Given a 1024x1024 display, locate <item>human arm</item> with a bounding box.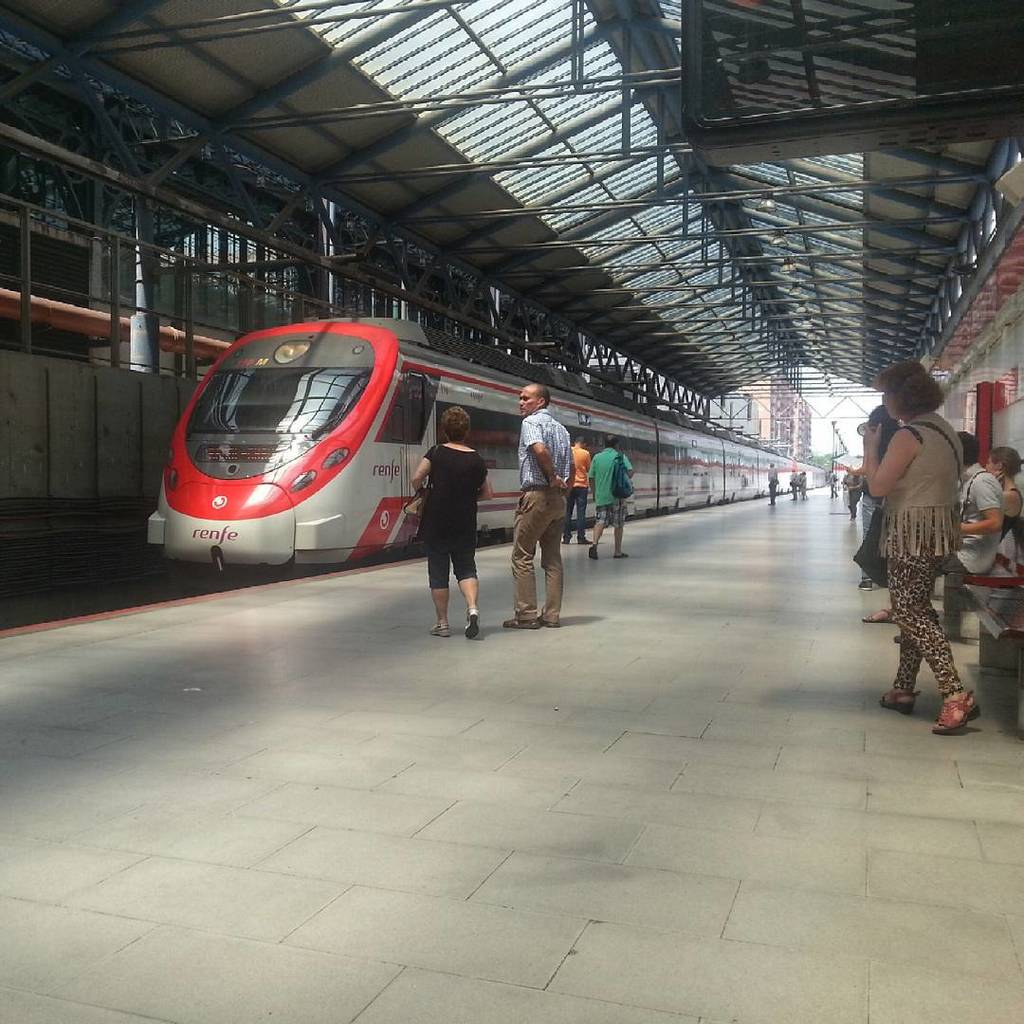
Located: {"left": 473, "top": 452, "right": 492, "bottom": 505}.
